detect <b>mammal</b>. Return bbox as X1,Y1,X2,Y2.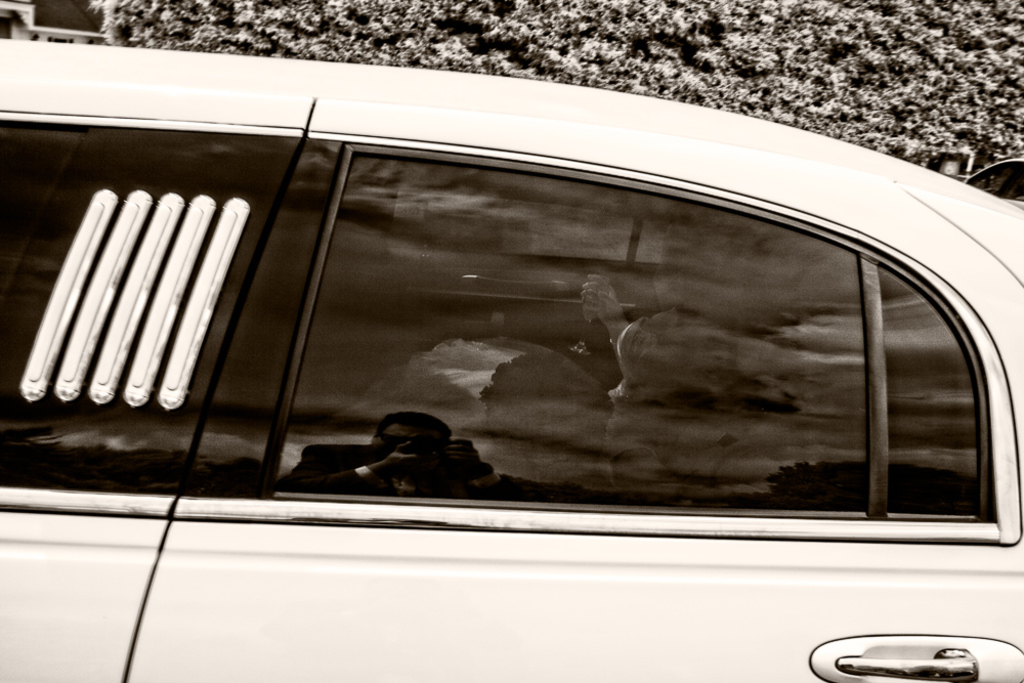
572,215,783,382.
